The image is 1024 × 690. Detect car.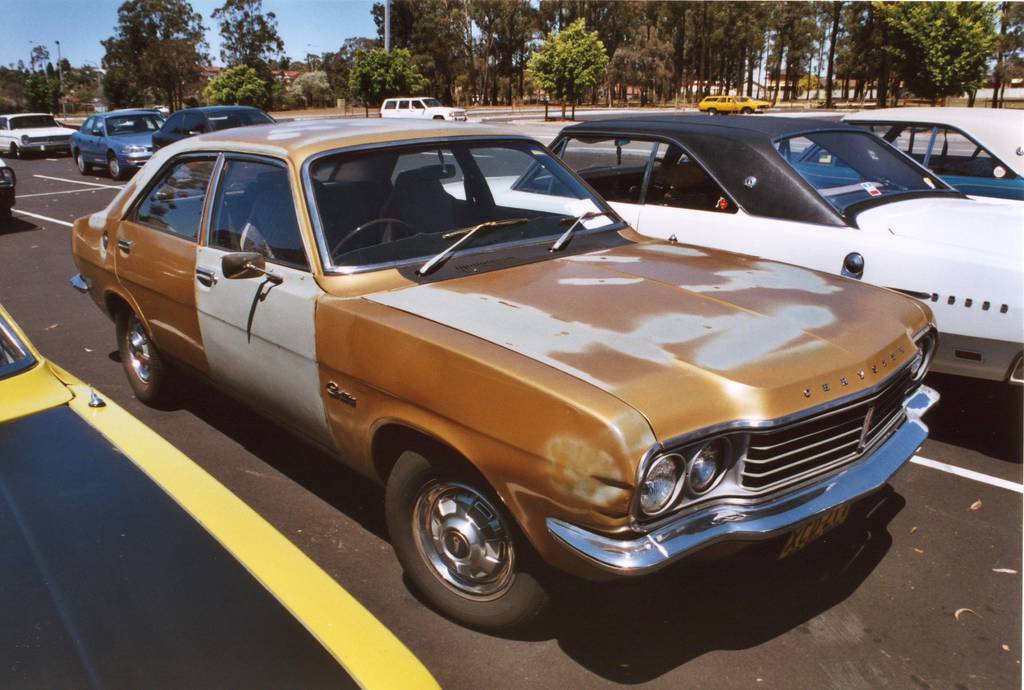
Detection: detection(441, 114, 1023, 390).
